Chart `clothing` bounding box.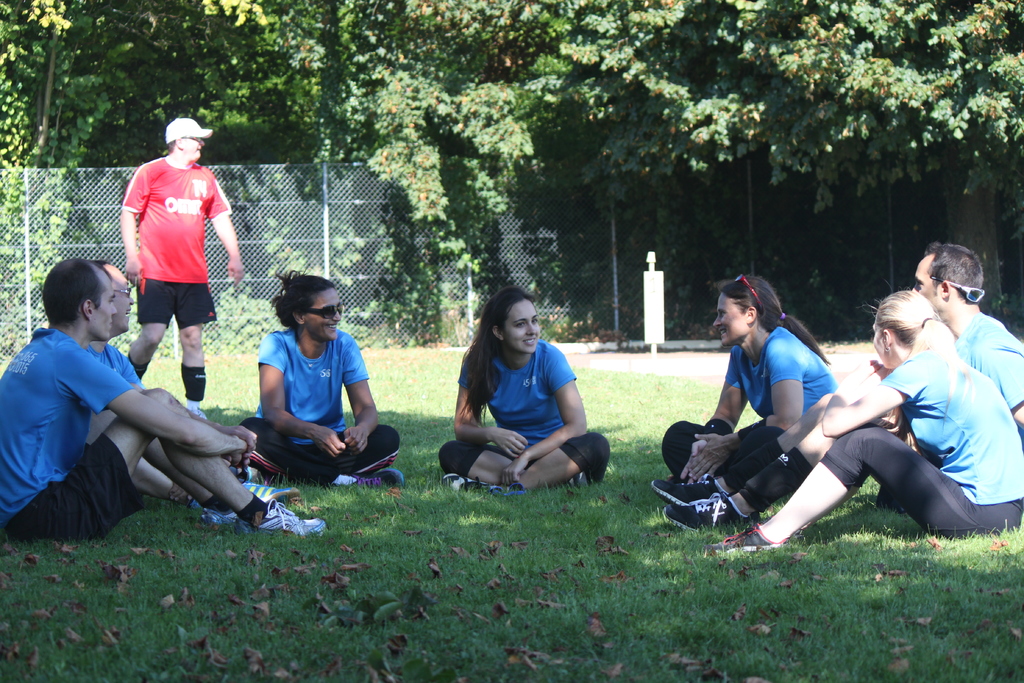
Charted: x1=149, y1=277, x2=207, y2=324.
